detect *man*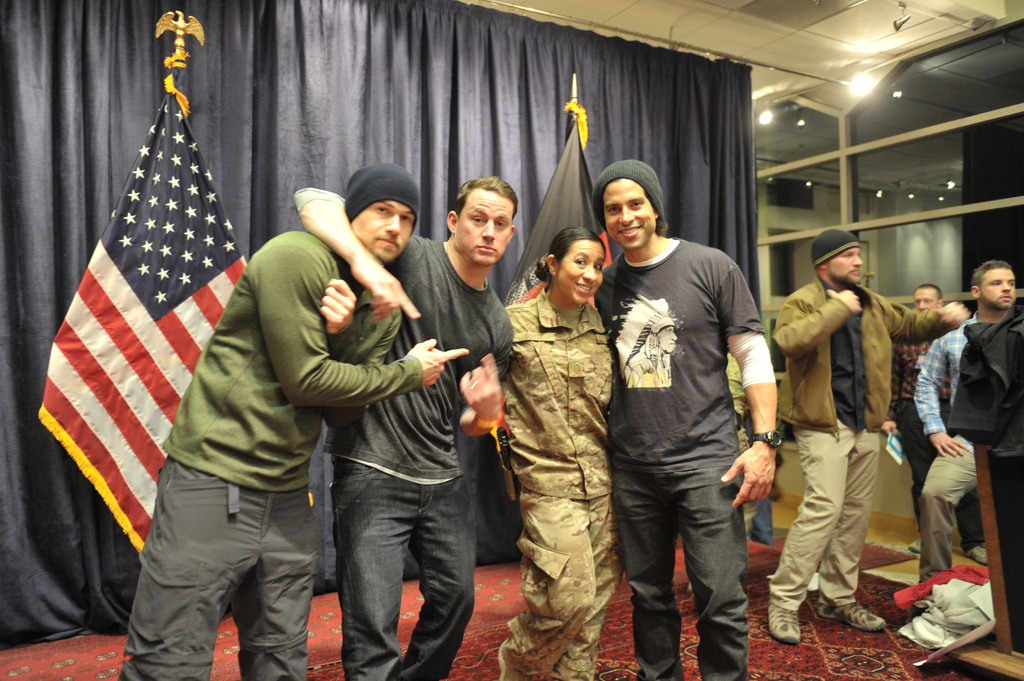
(x1=117, y1=157, x2=468, y2=680)
